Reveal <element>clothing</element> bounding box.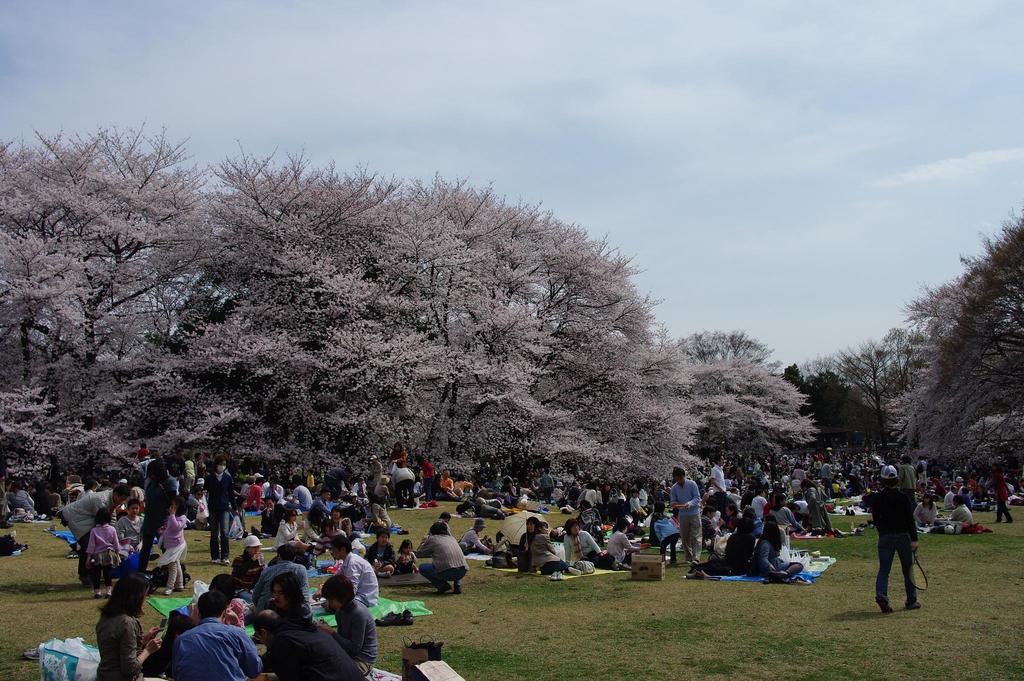
Revealed: (369,544,399,577).
